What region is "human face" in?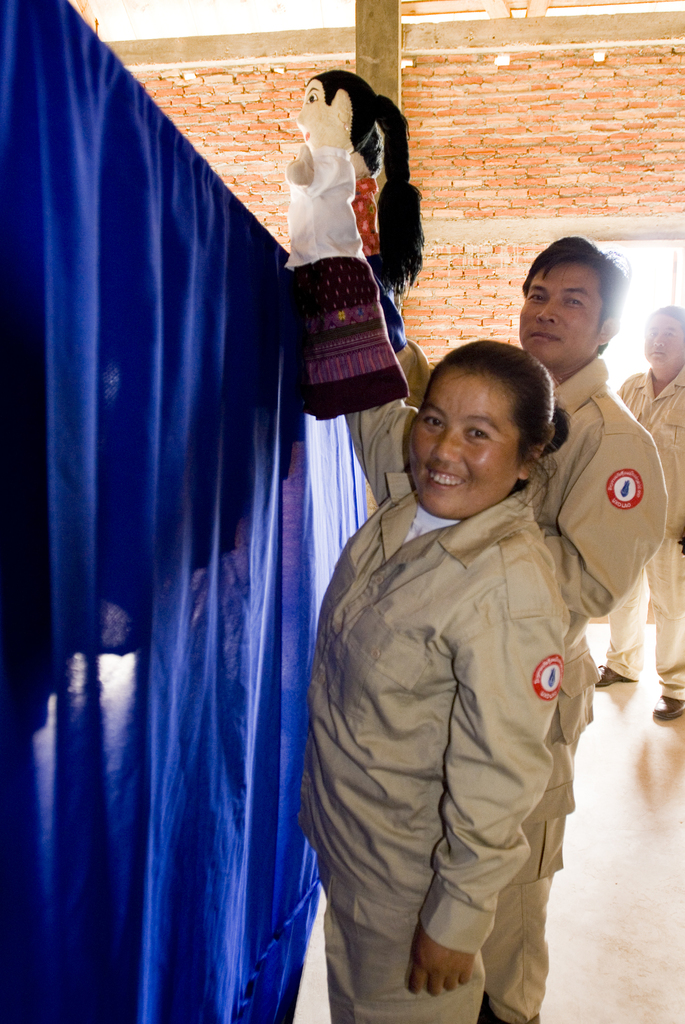
Rect(646, 316, 684, 368).
